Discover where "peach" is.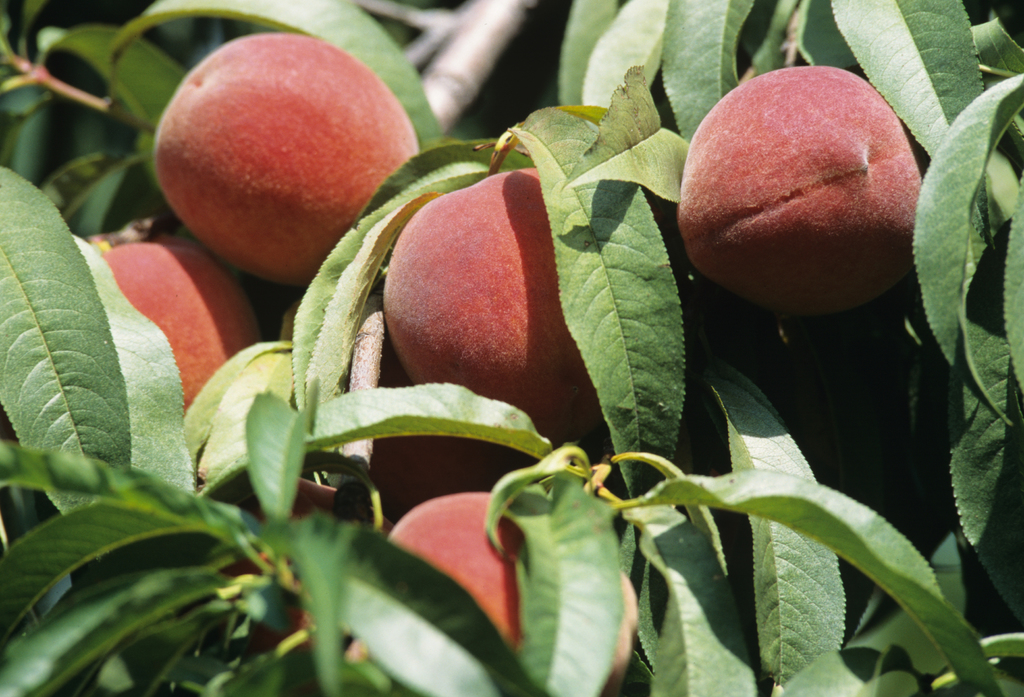
Discovered at (152, 34, 419, 290).
